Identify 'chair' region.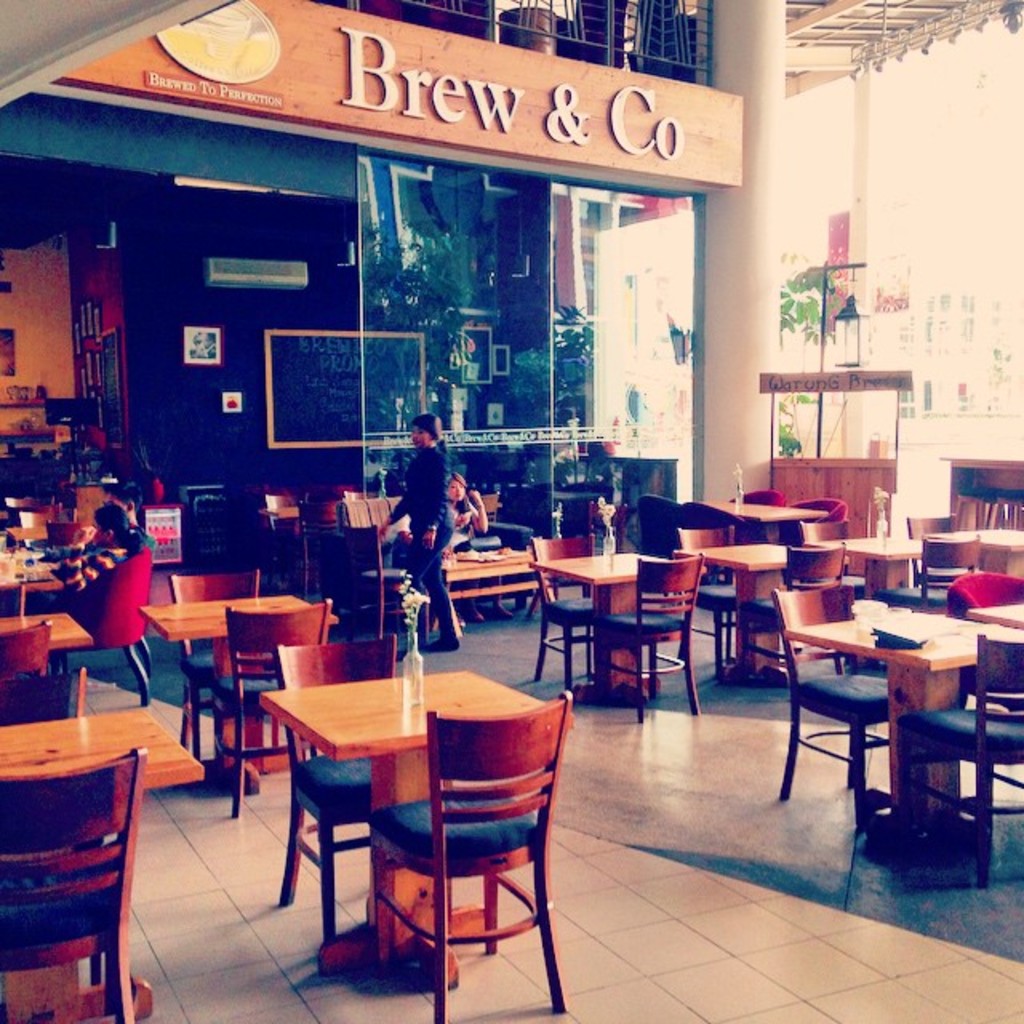
Region: (898,534,982,611).
